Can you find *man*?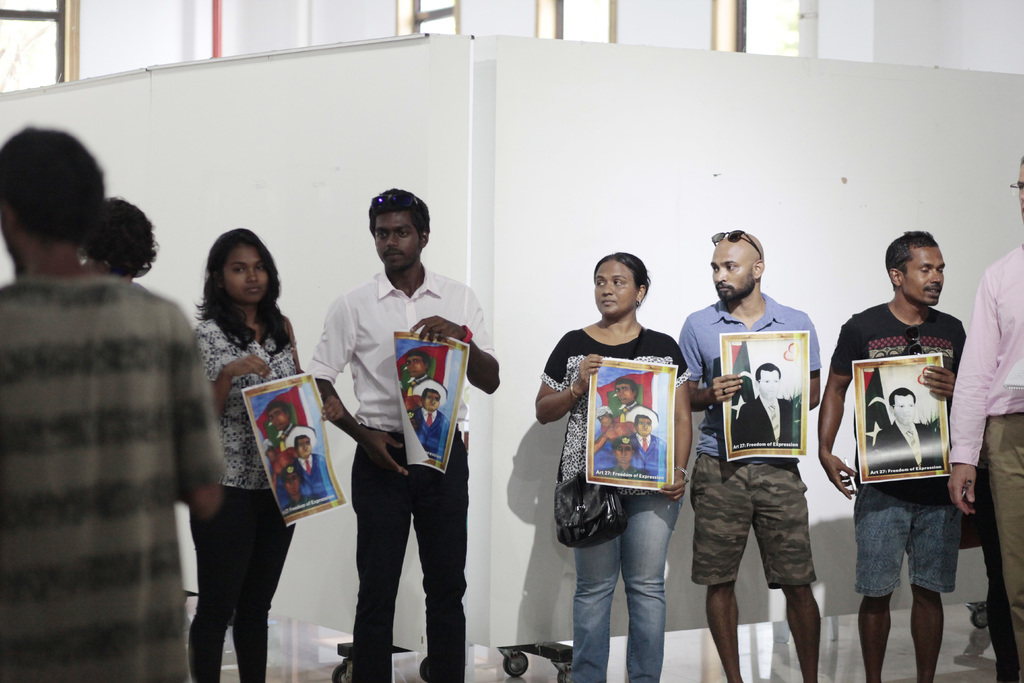
Yes, bounding box: rect(865, 390, 936, 471).
